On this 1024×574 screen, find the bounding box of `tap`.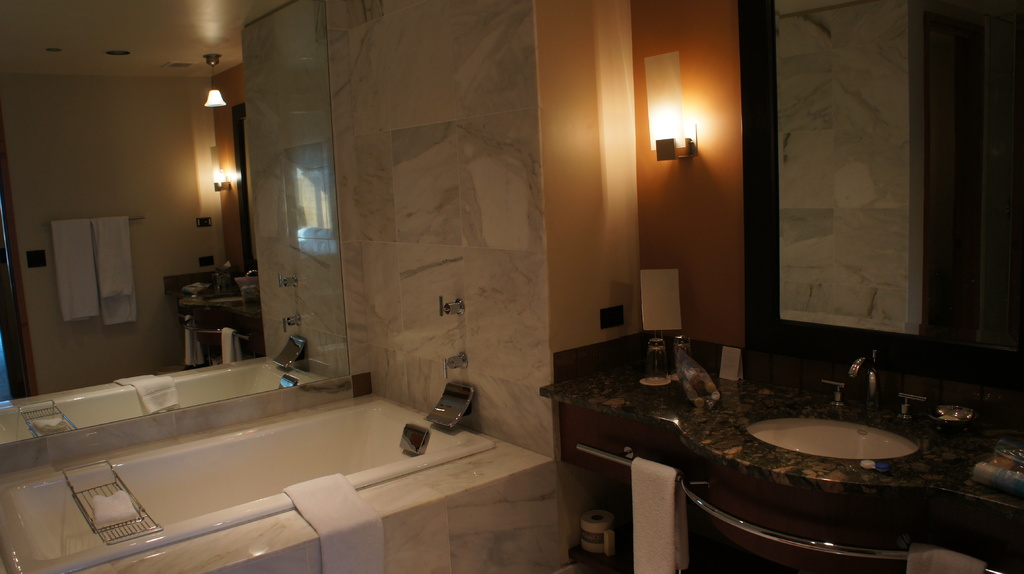
Bounding box: <bbox>823, 379, 847, 406</bbox>.
